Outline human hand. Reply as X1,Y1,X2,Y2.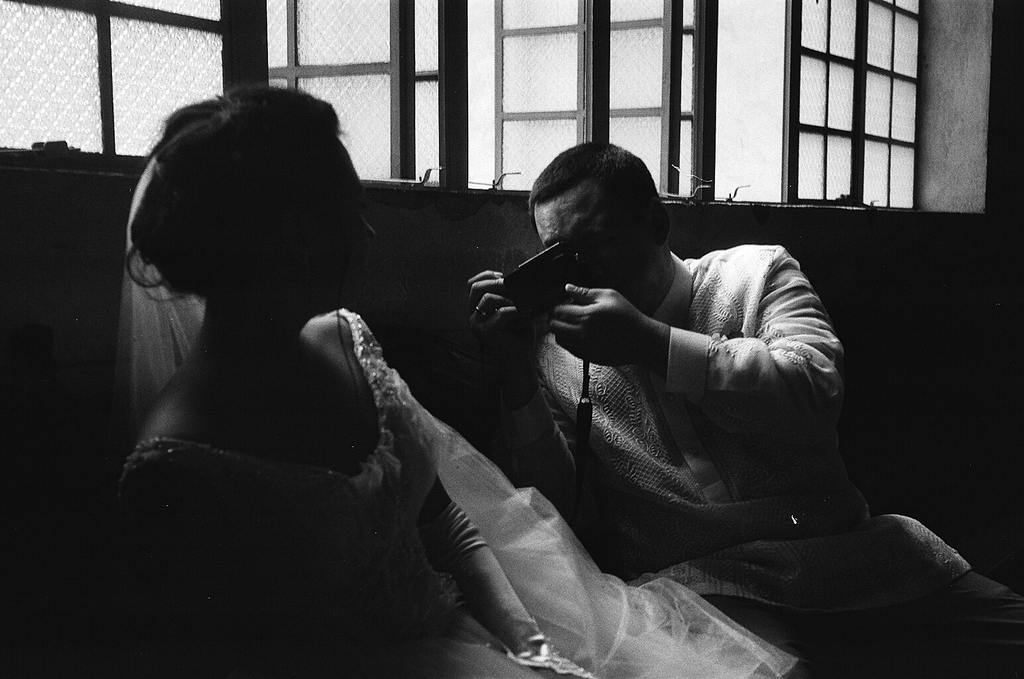
544,283,657,369.
